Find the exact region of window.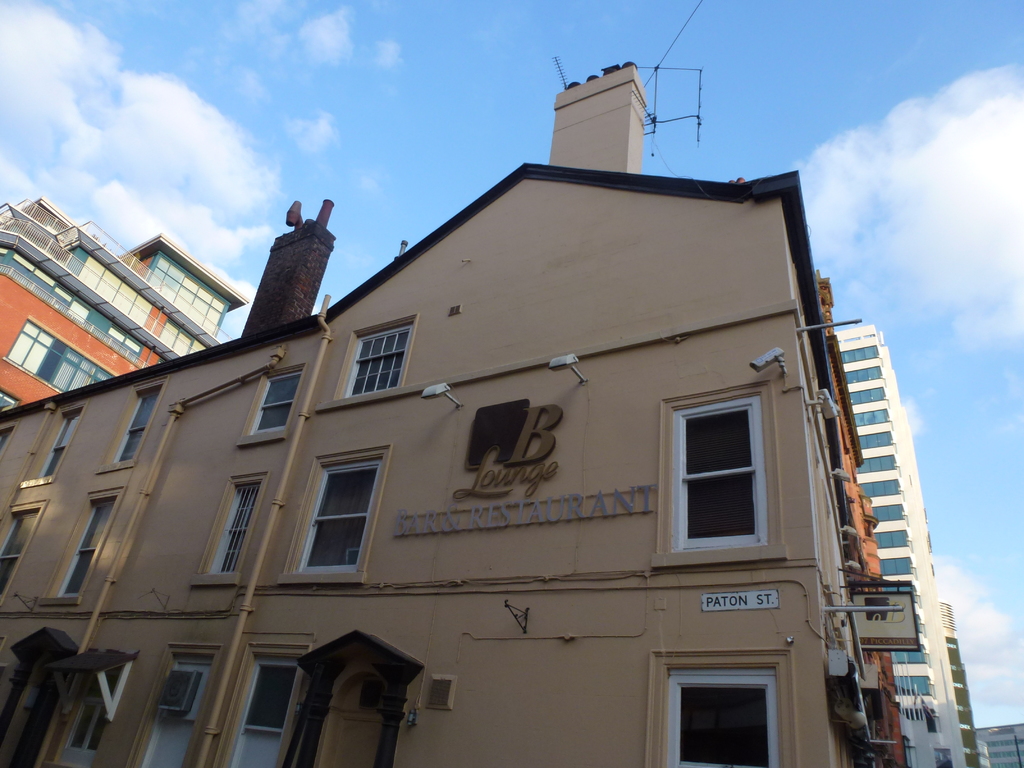
Exact region: locate(890, 646, 927, 668).
